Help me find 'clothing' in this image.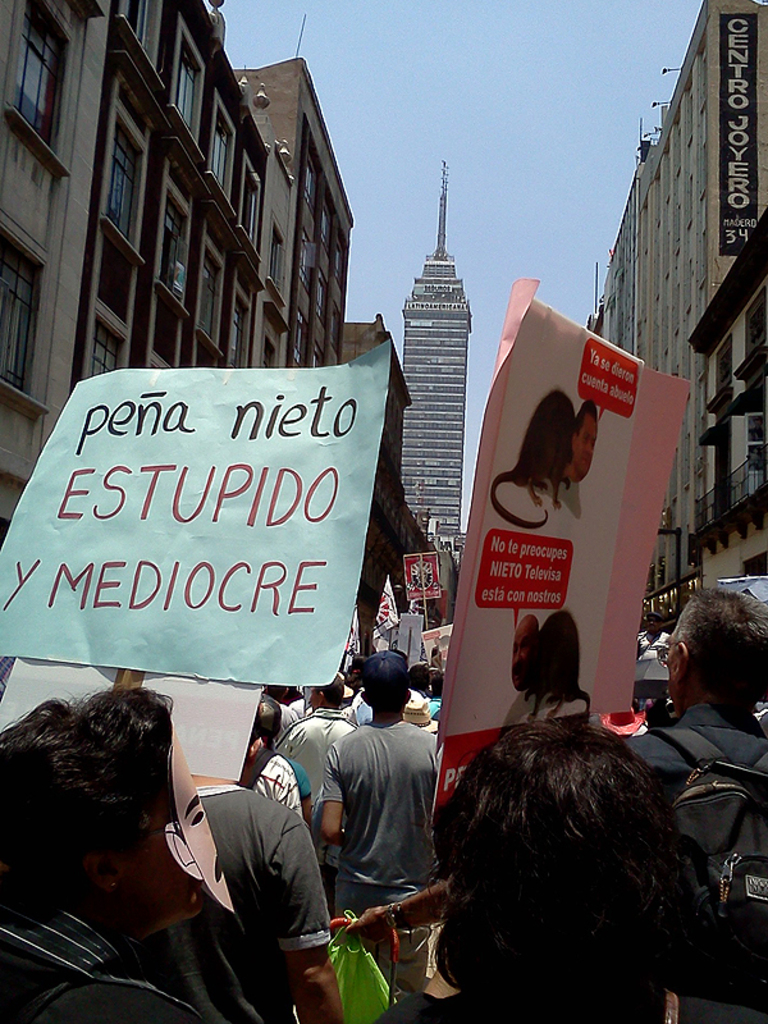
Found it: (x1=141, y1=783, x2=332, y2=1023).
